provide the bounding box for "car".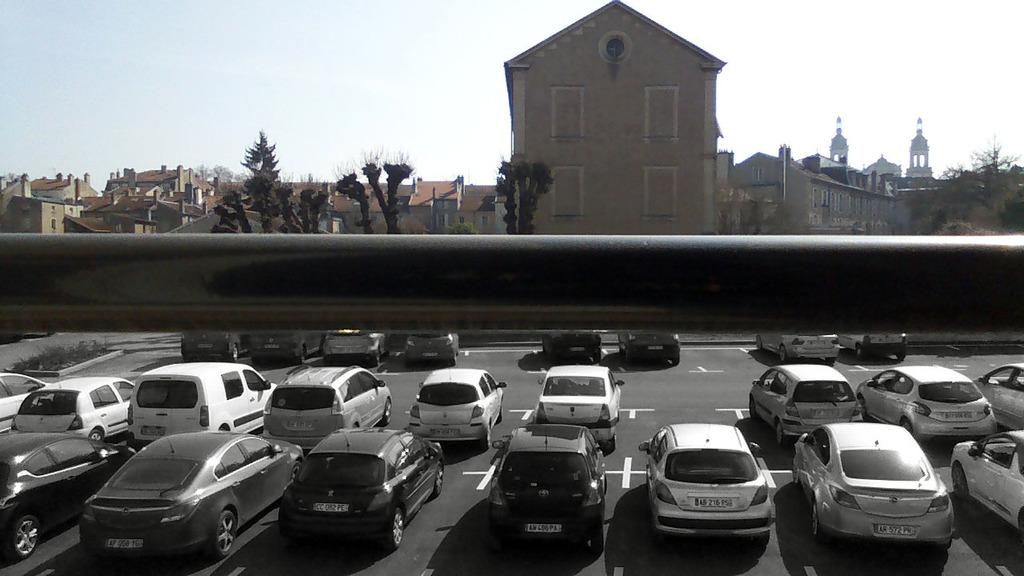
region(0, 370, 45, 436).
